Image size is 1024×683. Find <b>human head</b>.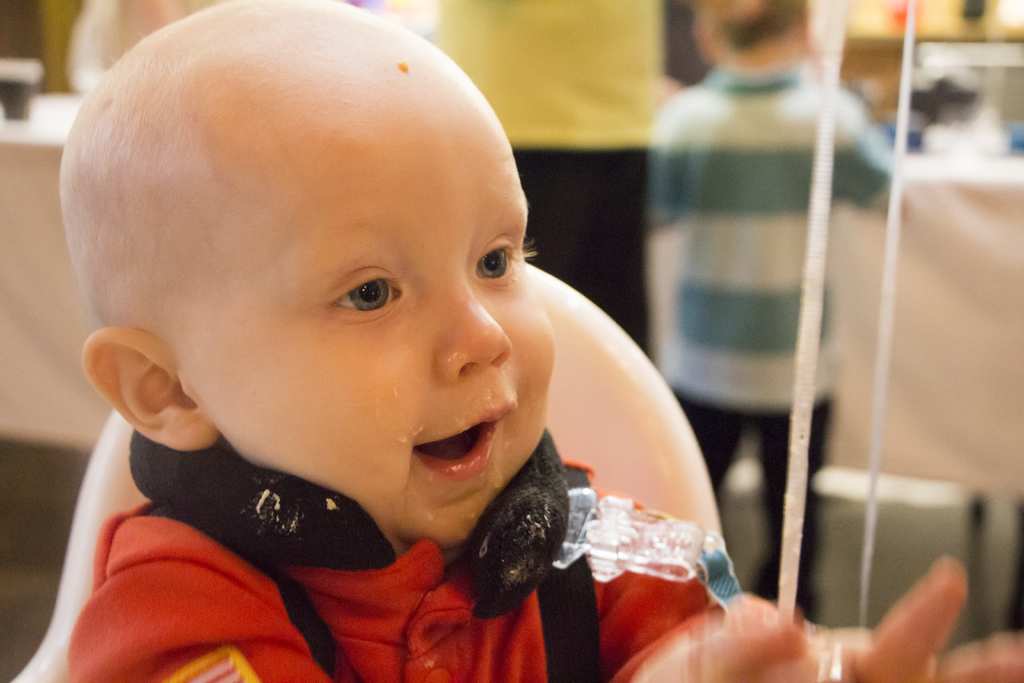
687:0:814:76.
